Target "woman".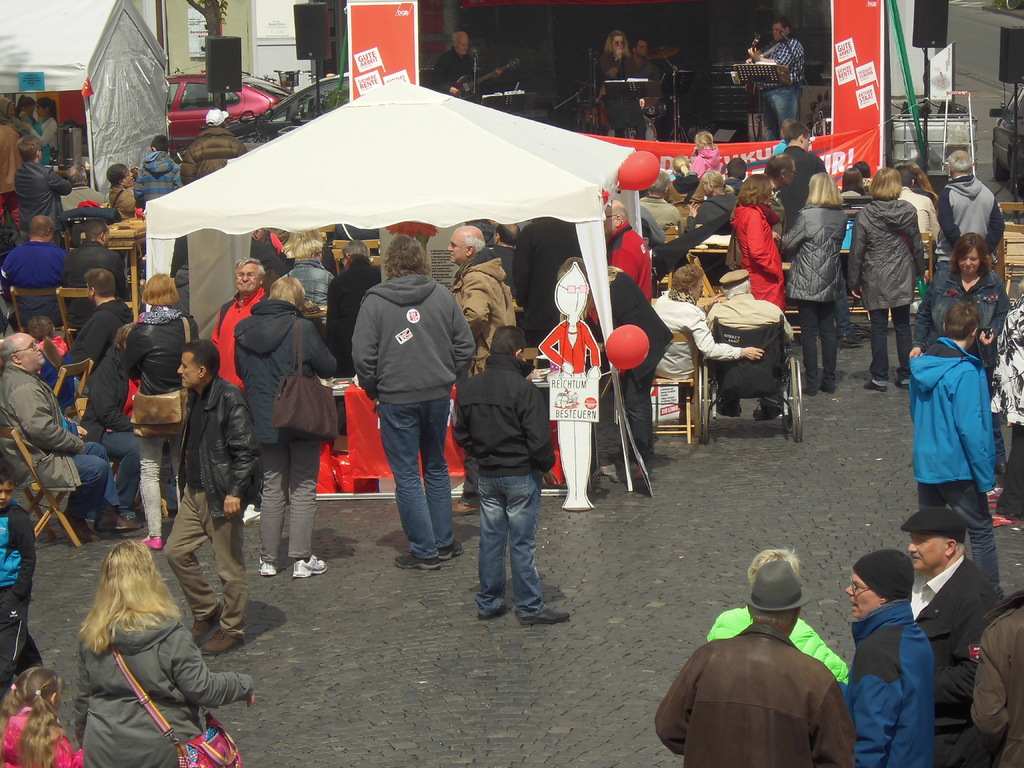
Target region: 596/30/652/145.
